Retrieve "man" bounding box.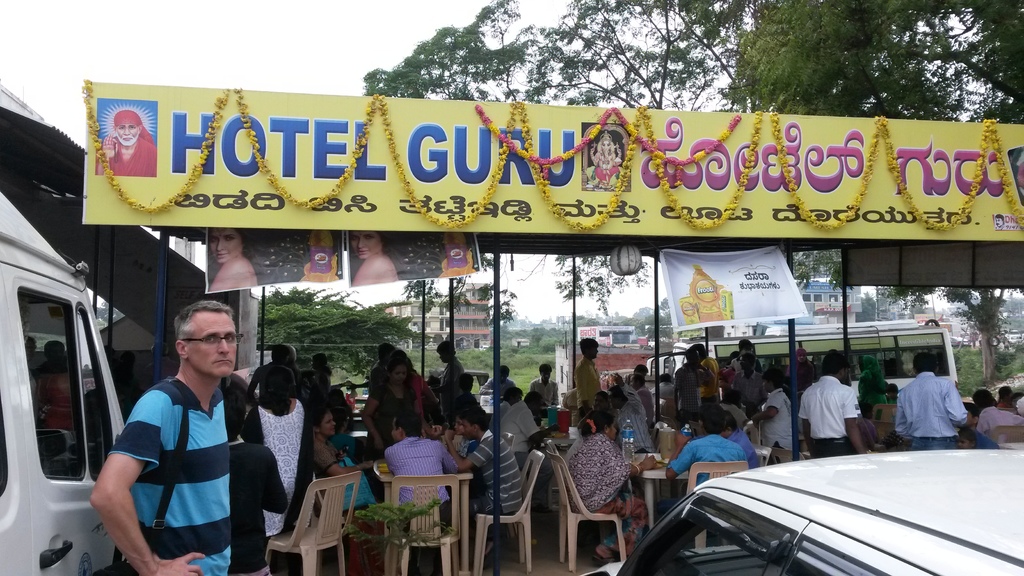
Bounding box: {"x1": 496, "y1": 390, "x2": 562, "y2": 459}.
